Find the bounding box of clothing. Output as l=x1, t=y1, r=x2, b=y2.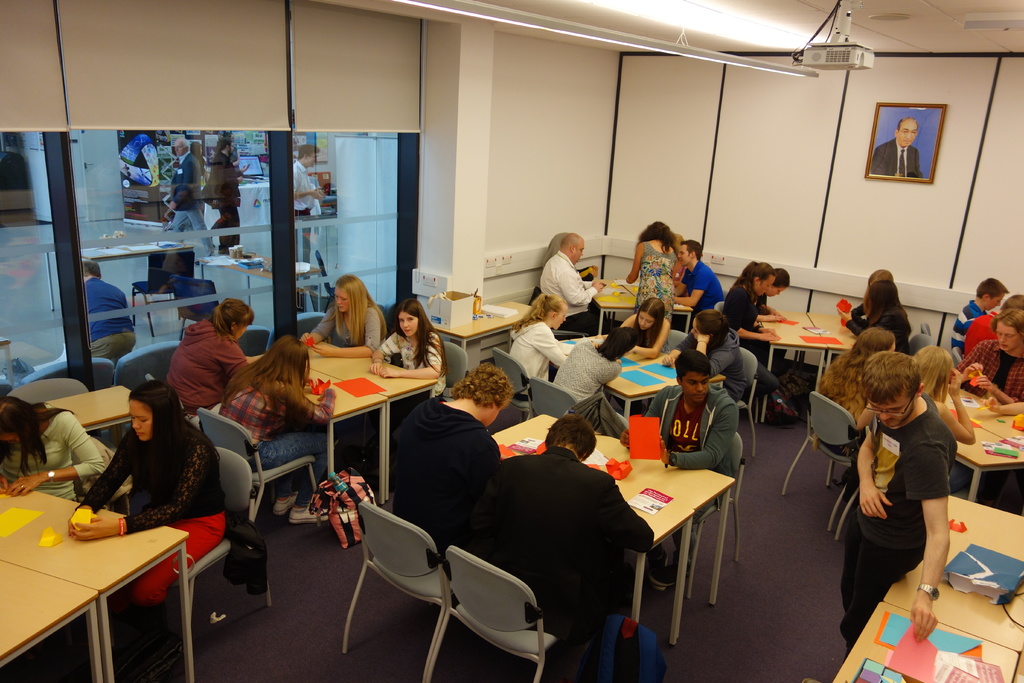
l=674, t=325, r=751, b=404.
